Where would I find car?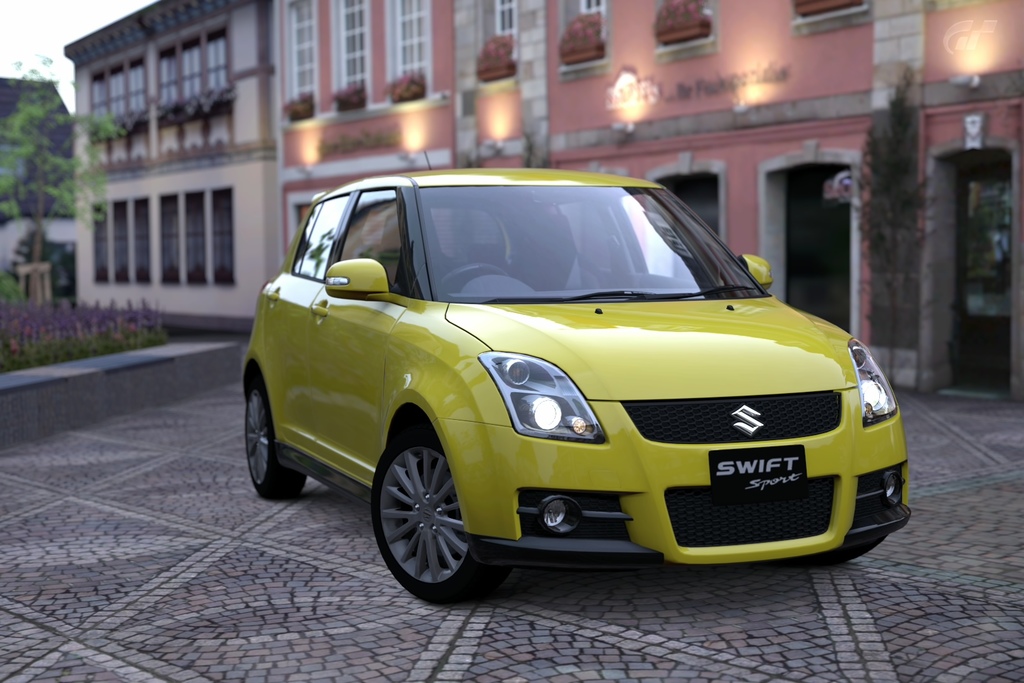
At Rect(239, 155, 891, 595).
